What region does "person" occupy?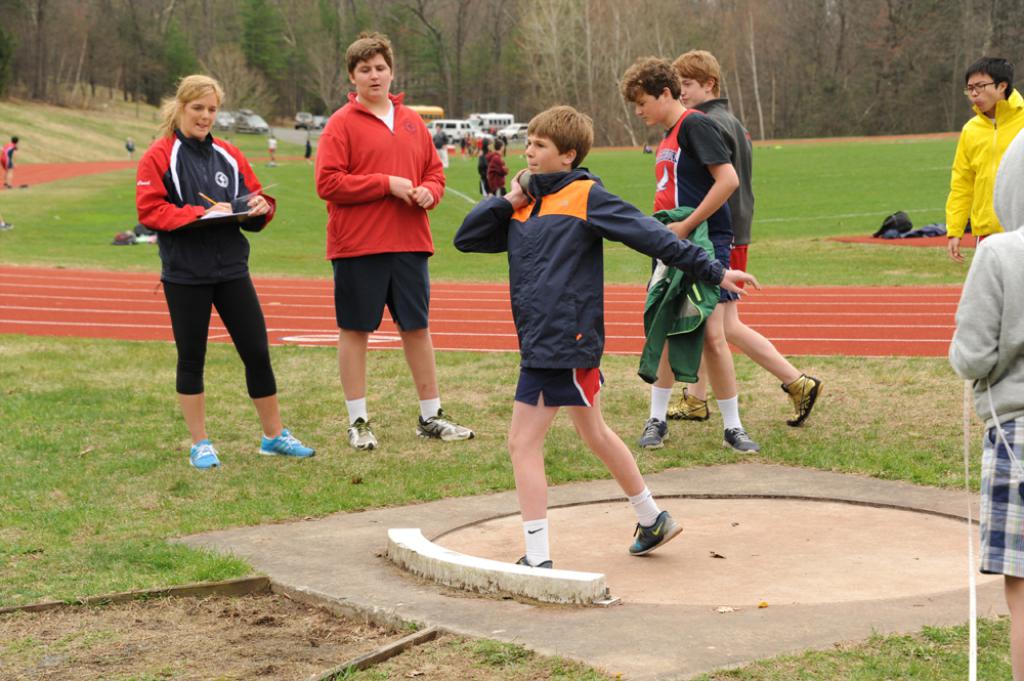
box=[947, 131, 1023, 680].
